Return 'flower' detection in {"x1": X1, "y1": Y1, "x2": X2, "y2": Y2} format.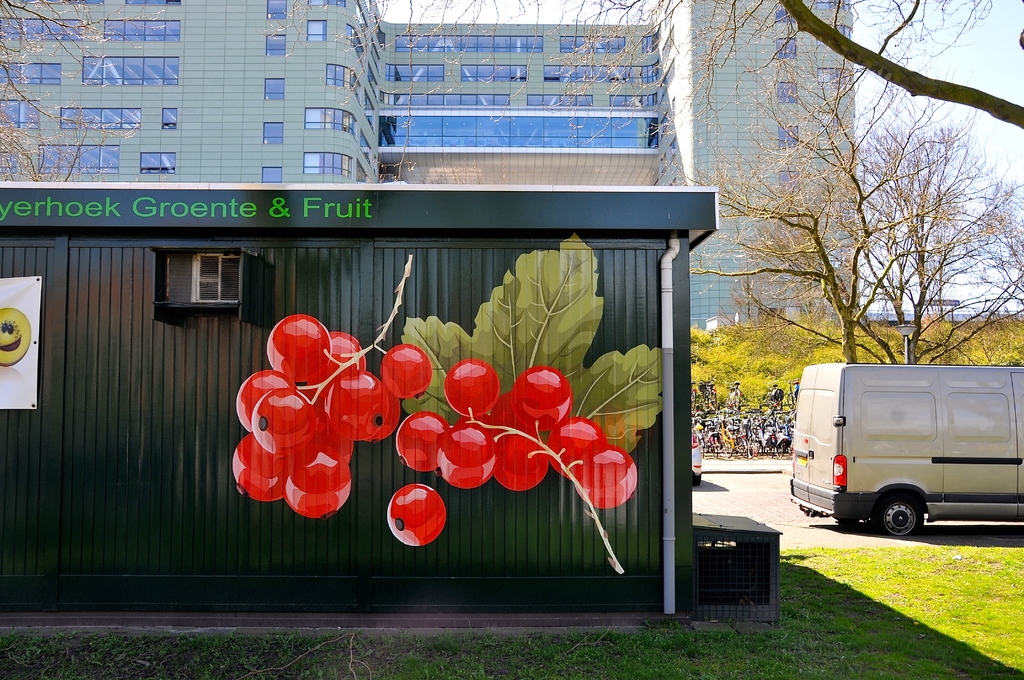
{"x1": 380, "y1": 339, "x2": 429, "y2": 418}.
